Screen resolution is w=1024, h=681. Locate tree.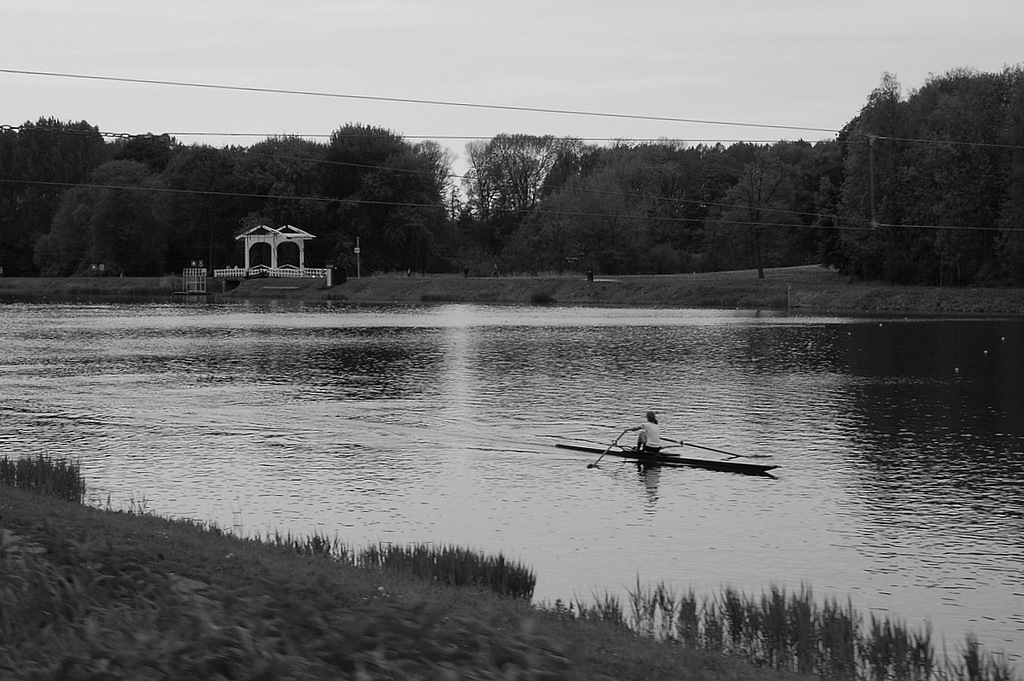
<box>805,132,850,265</box>.
